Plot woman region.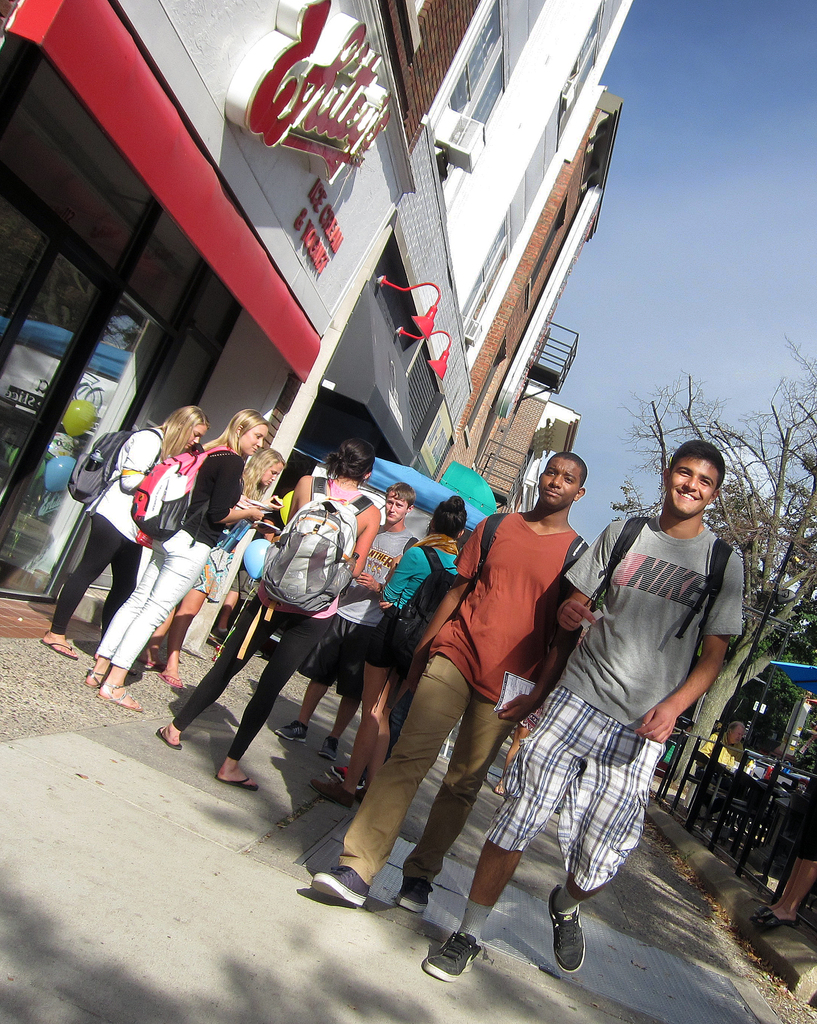
Plotted at crop(83, 403, 273, 708).
